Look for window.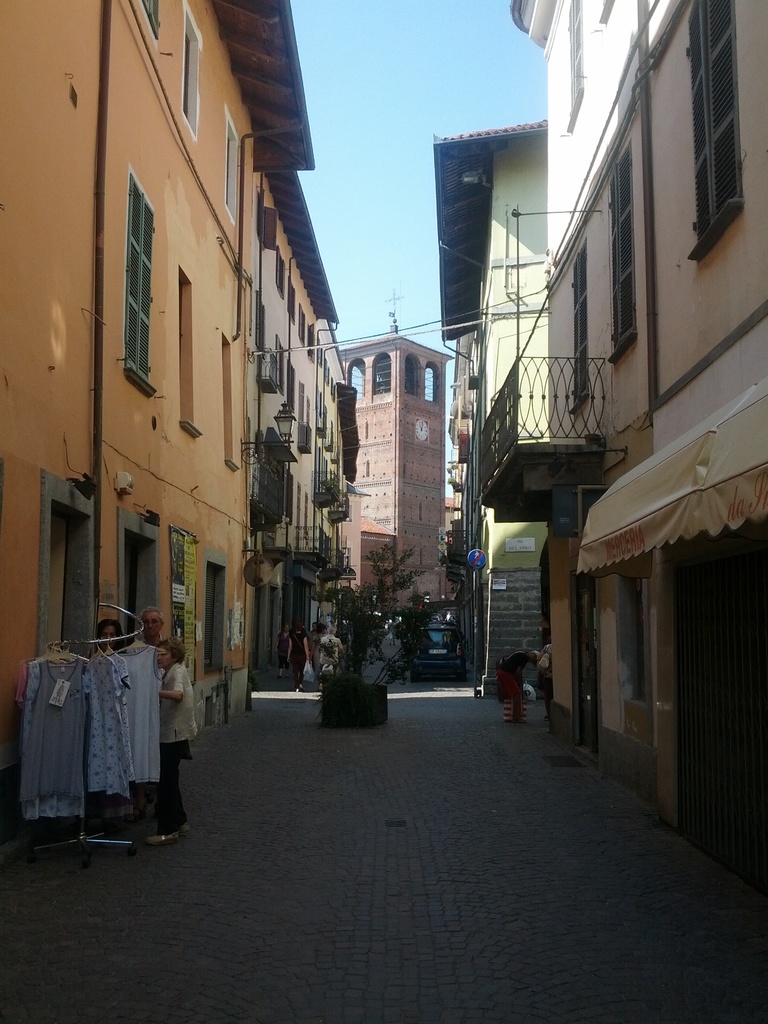
Found: <bbox>298, 303, 307, 348</bbox>.
